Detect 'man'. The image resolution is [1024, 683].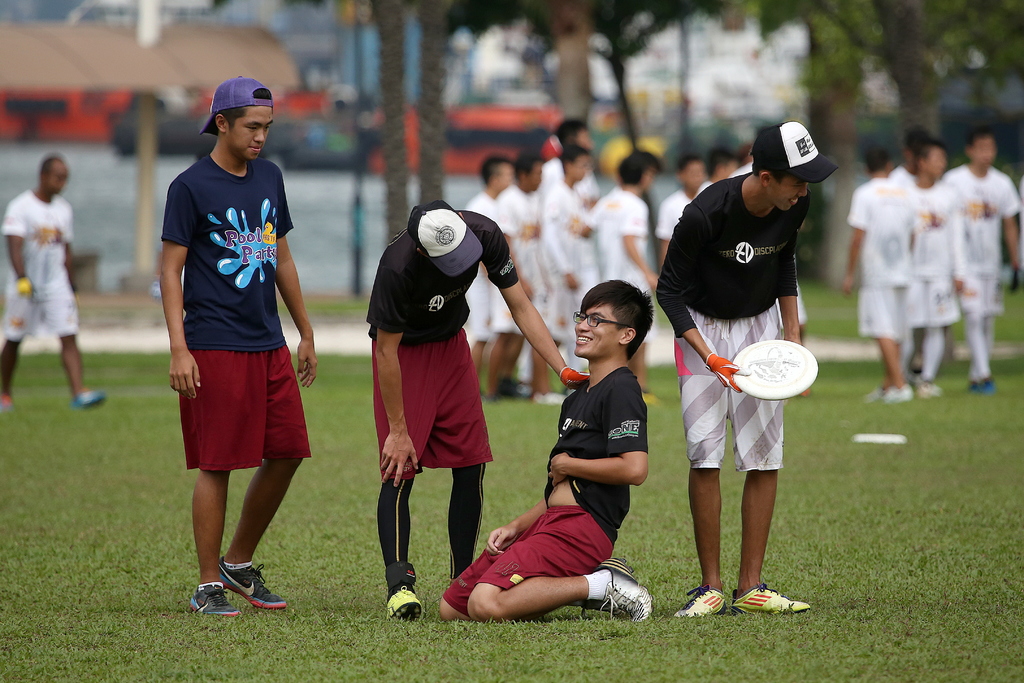
(890,119,943,390).
